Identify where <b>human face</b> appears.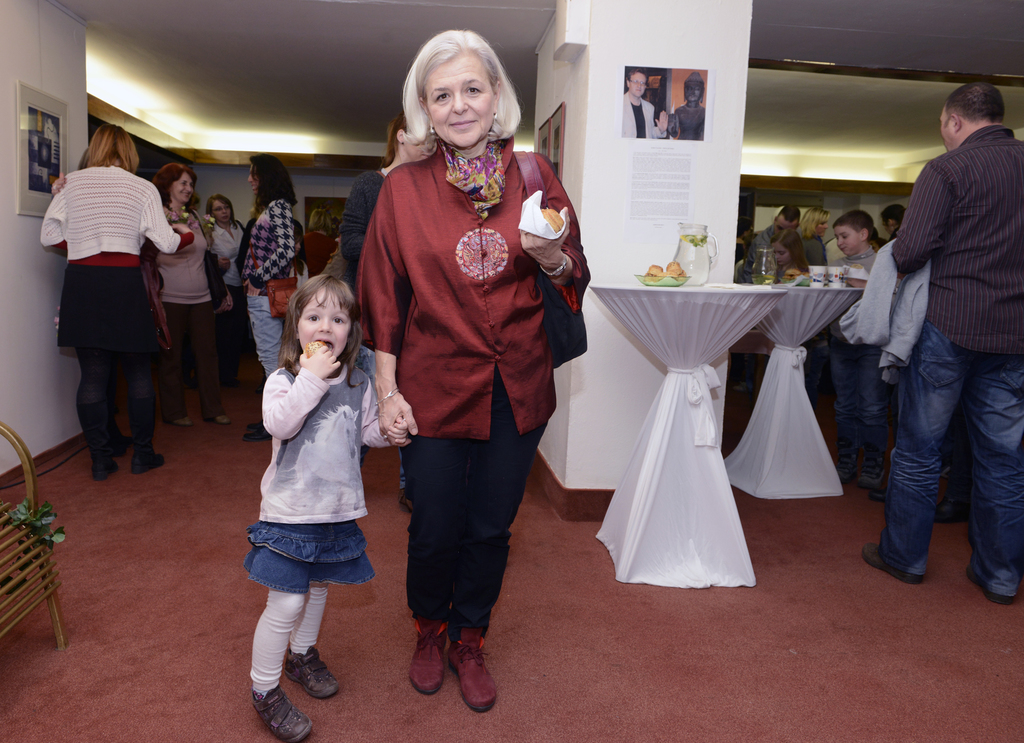
Appears at bbox(883, 220, 893, 236).
